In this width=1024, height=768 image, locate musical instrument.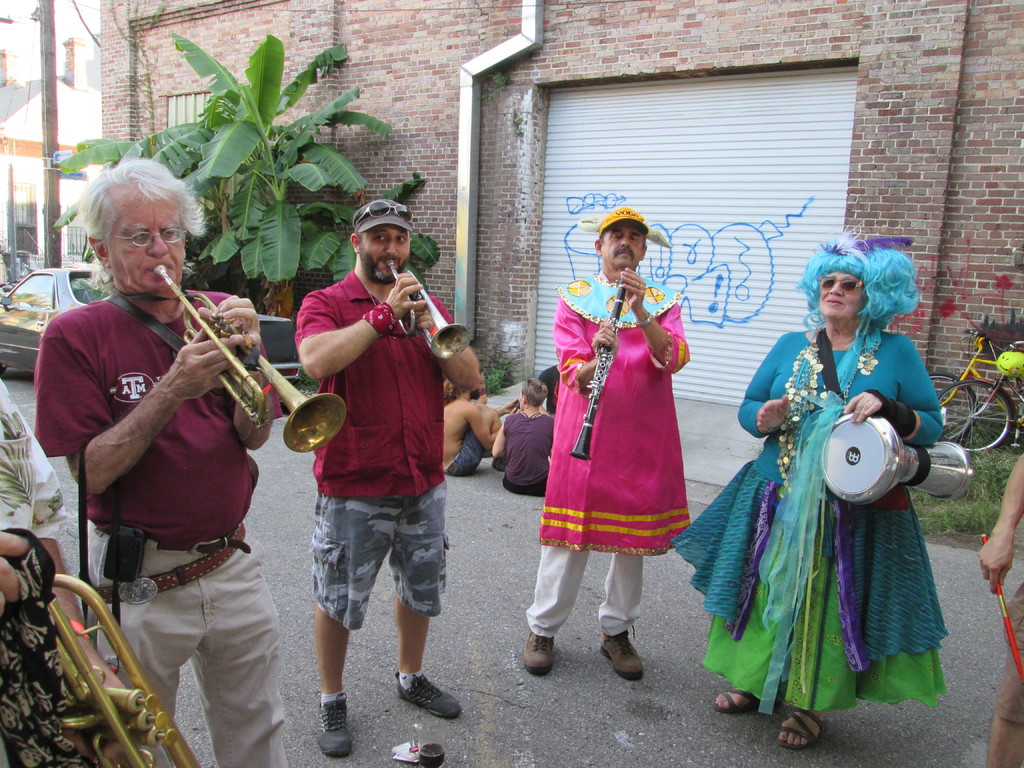
Bounding box: <box>819,412,978,513</box>.
